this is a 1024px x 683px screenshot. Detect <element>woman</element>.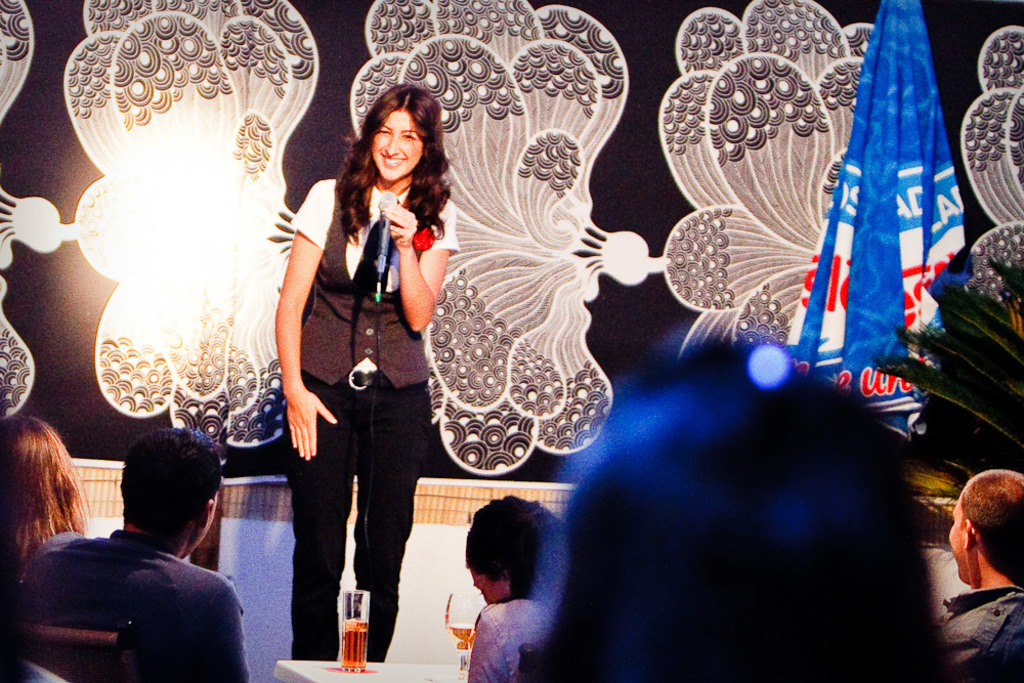
rect(251, 60, 466, 549).
